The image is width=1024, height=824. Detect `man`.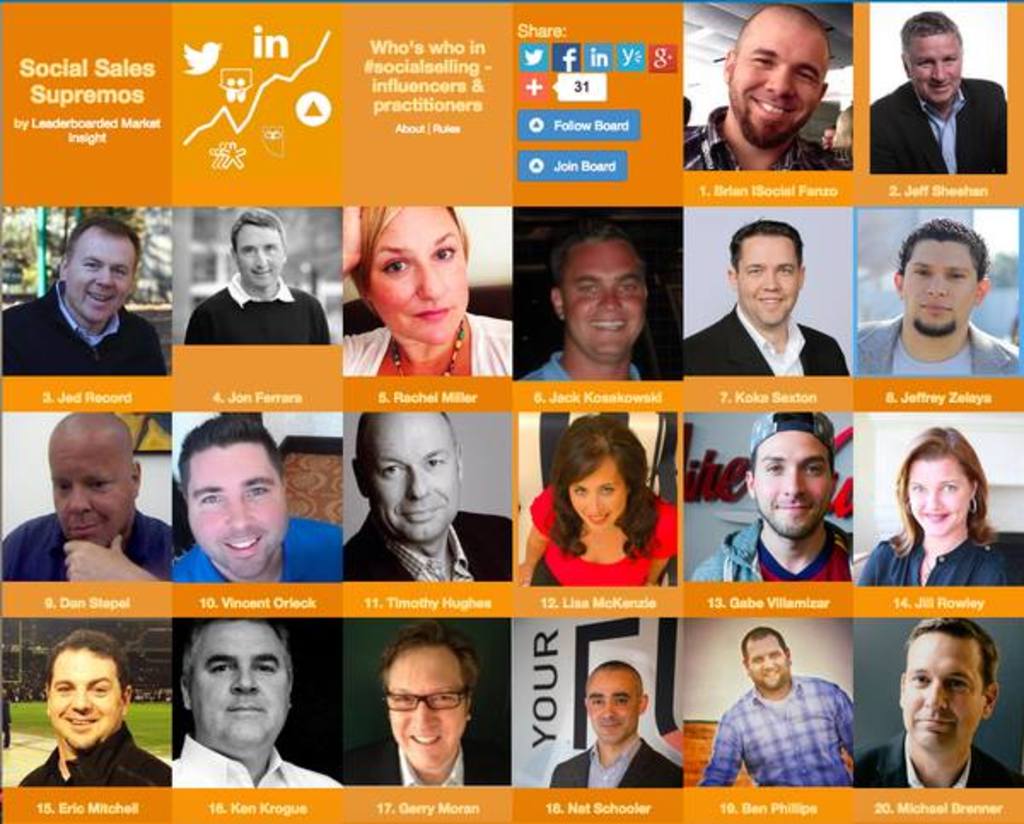
Detection: 181,206,333,346.
